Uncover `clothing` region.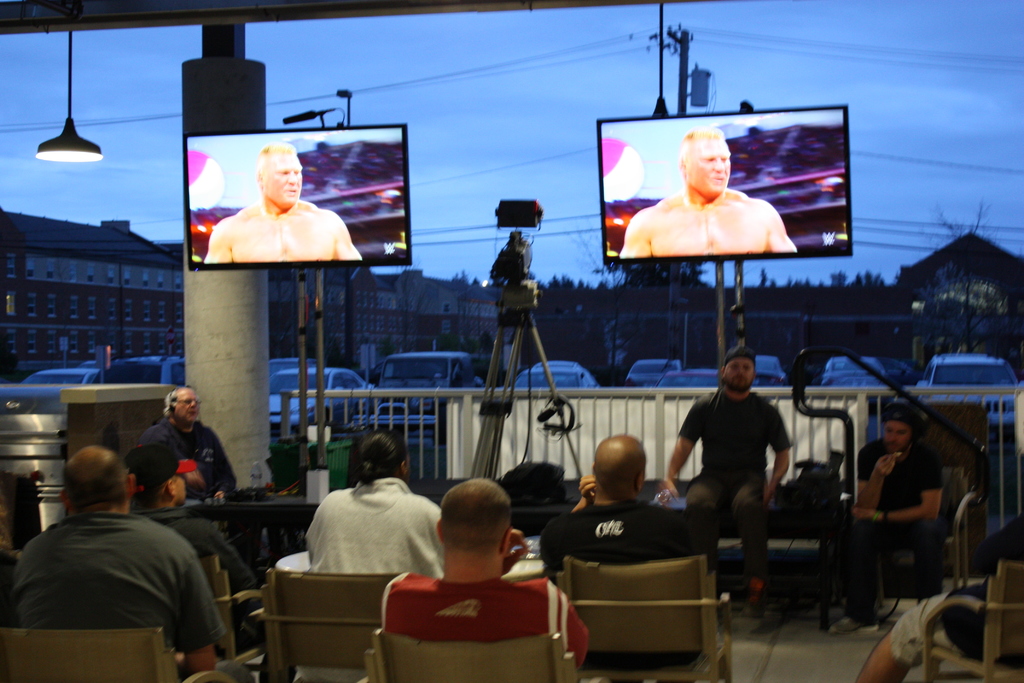
Uncovered: {"x1": 847, "y1": 434, "x2": 947, "y2": 627}.
